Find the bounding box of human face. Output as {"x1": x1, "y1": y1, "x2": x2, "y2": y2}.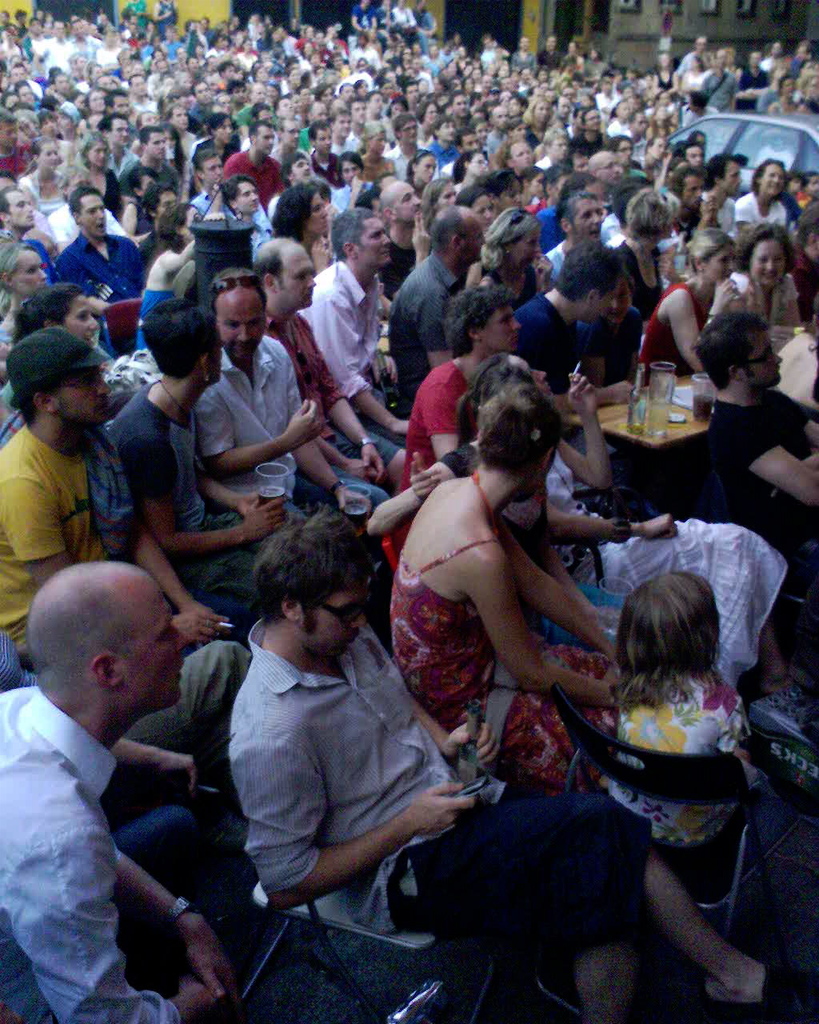
{"x1": 747, "y1": 329, "x2": 786, "y2": 399}.
